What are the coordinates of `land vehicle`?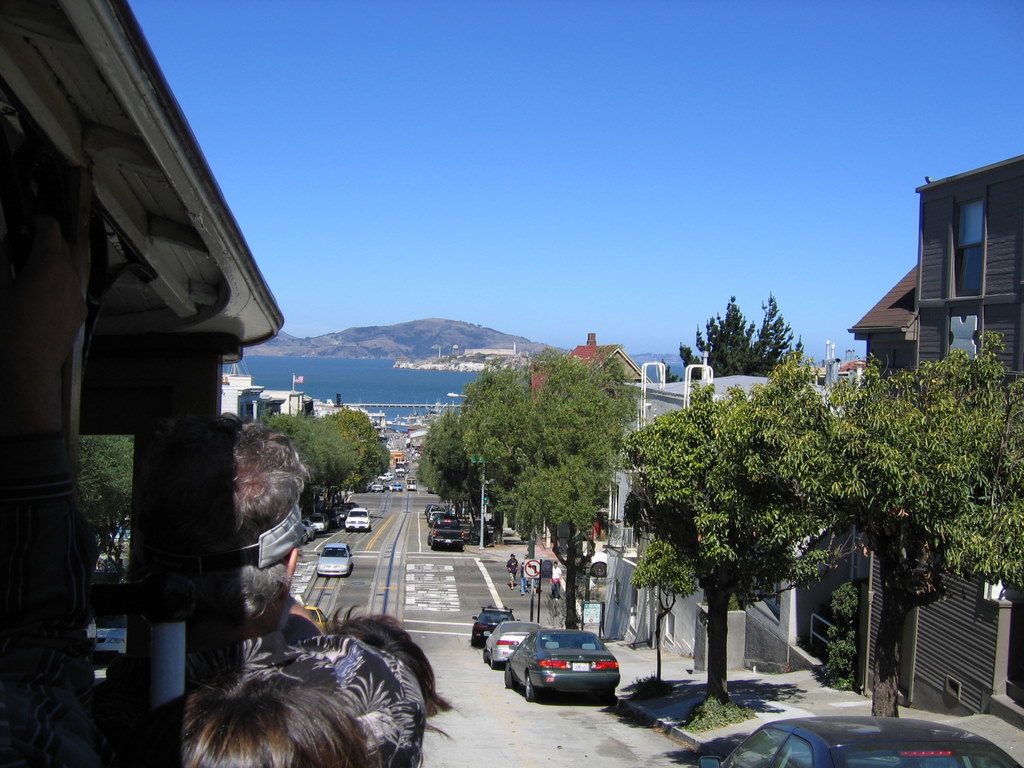
[395,459,413,474].
